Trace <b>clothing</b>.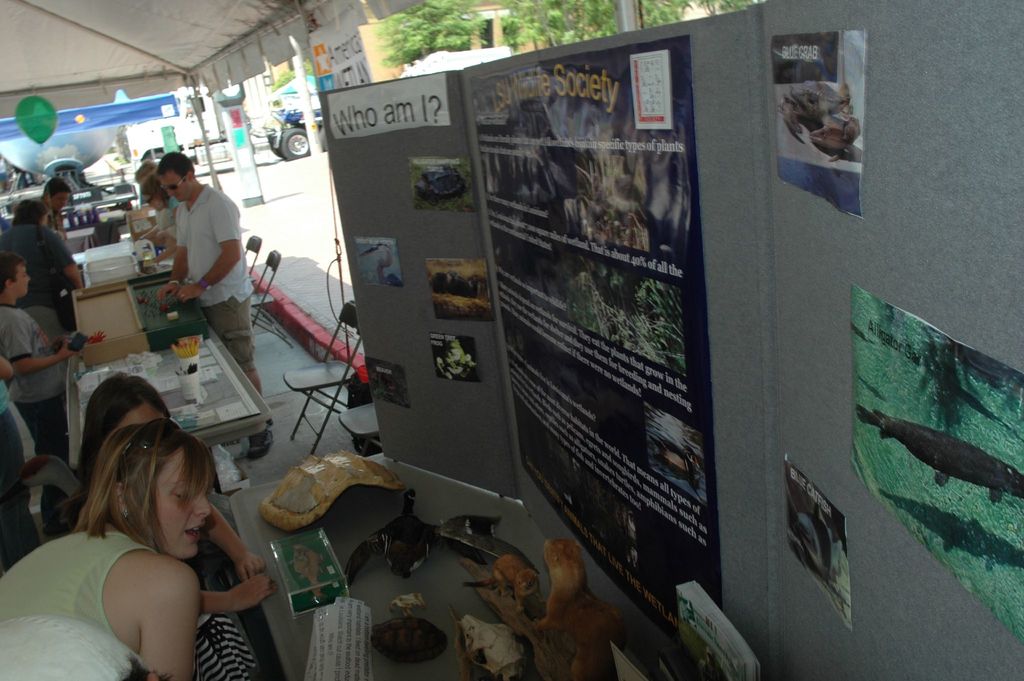
Traced to [x1=1, y1=516, x2=154, y2=680].
